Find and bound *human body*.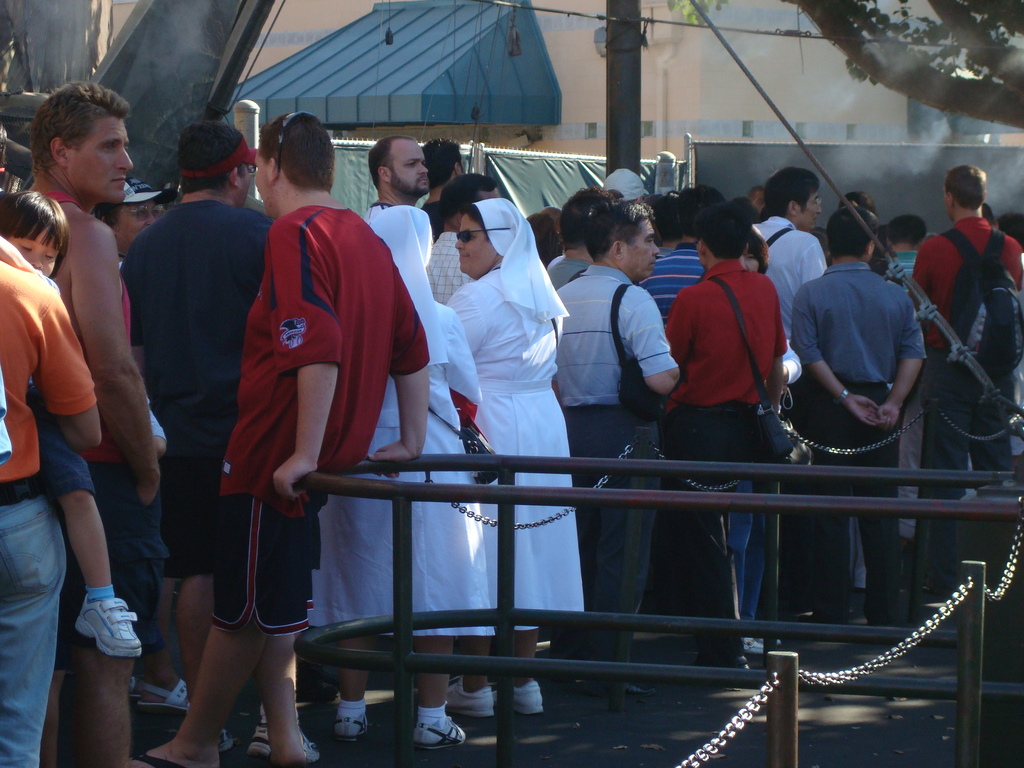
Bound: <box>908,151,1023,628</box>.
